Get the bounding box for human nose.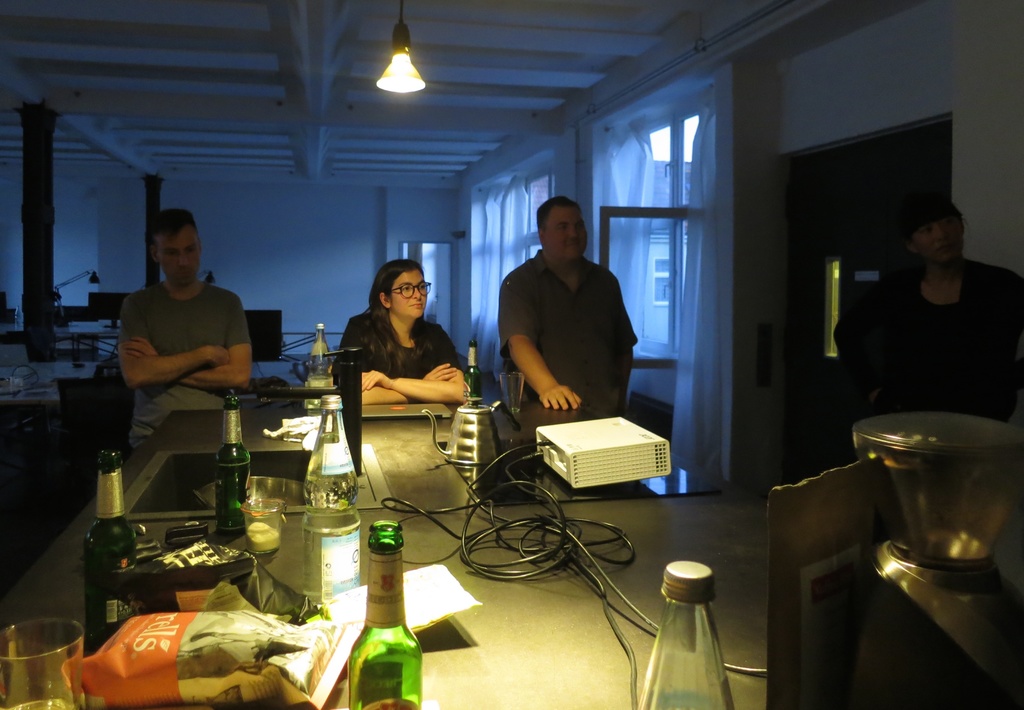
locate(566, 227, 579, 242).
